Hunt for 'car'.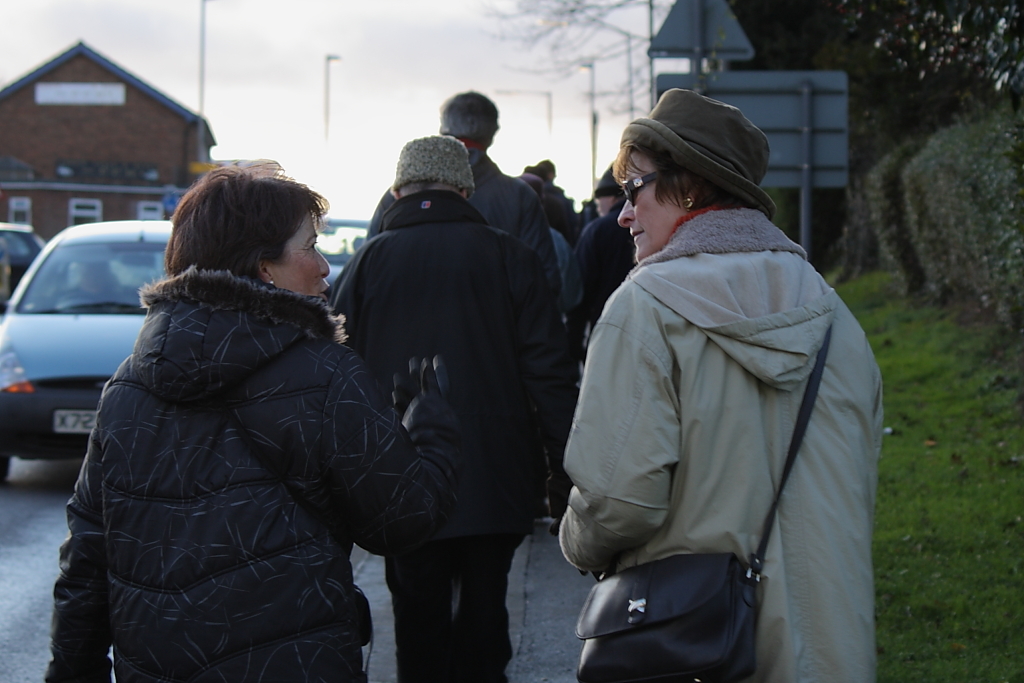
Hunted down at bbox=[309, 220, 371, 302].
